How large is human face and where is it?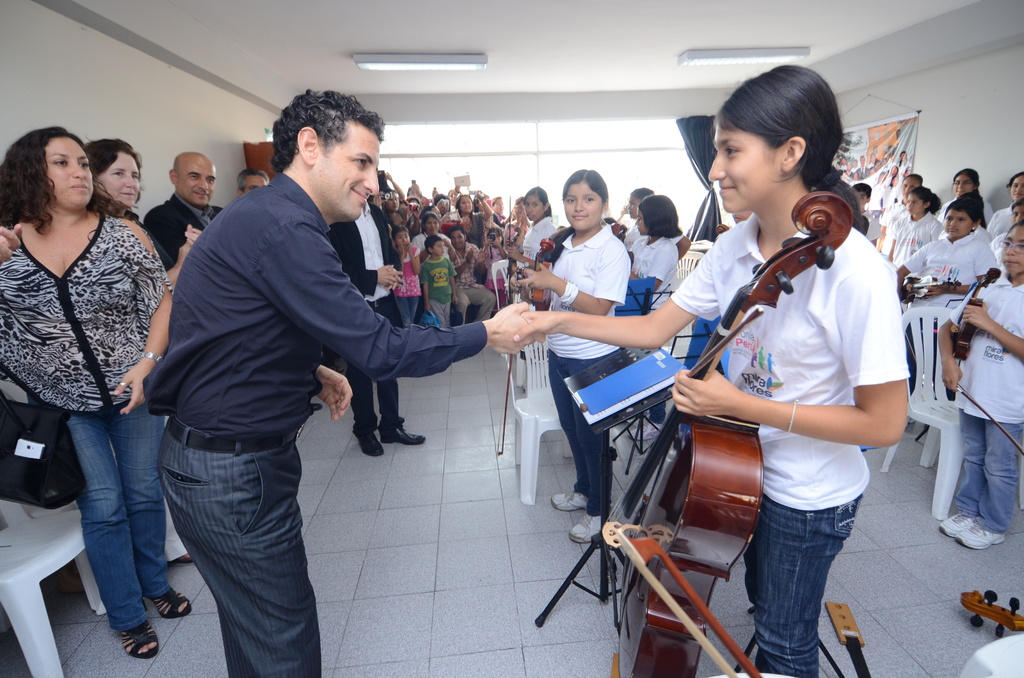
Bounding box: [524,190,558,221].
